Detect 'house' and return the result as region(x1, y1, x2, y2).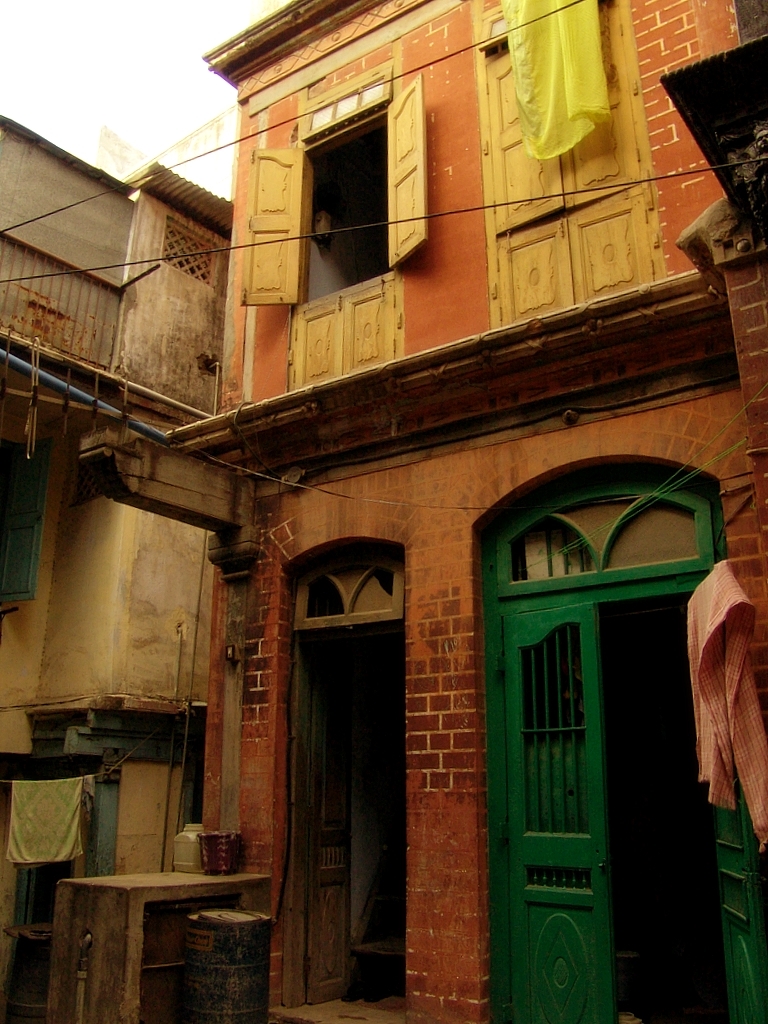
region(0, 114, 234, 1023).
